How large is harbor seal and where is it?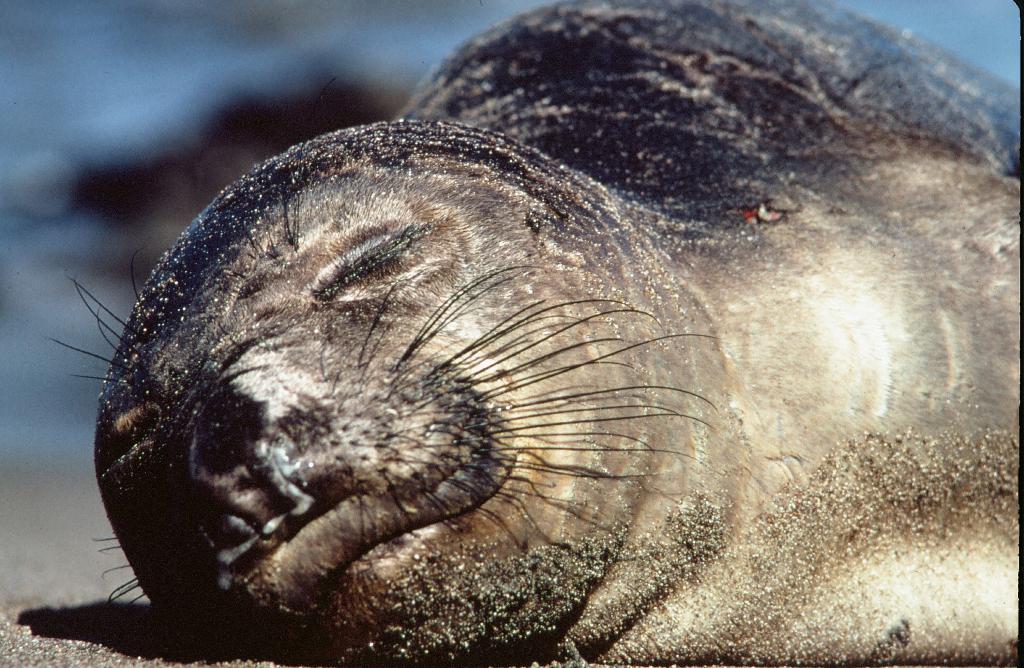
Bounding box: bbox(38, 0, 1023, 667).
